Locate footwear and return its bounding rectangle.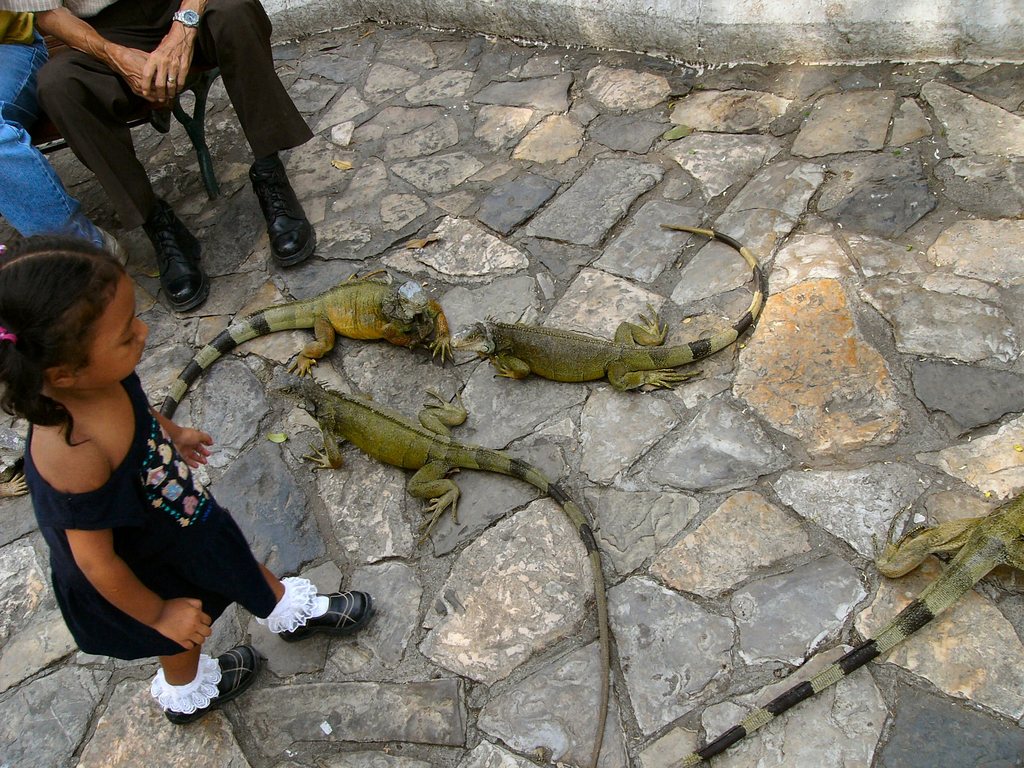
select_region(168, 648, 262, 724).
